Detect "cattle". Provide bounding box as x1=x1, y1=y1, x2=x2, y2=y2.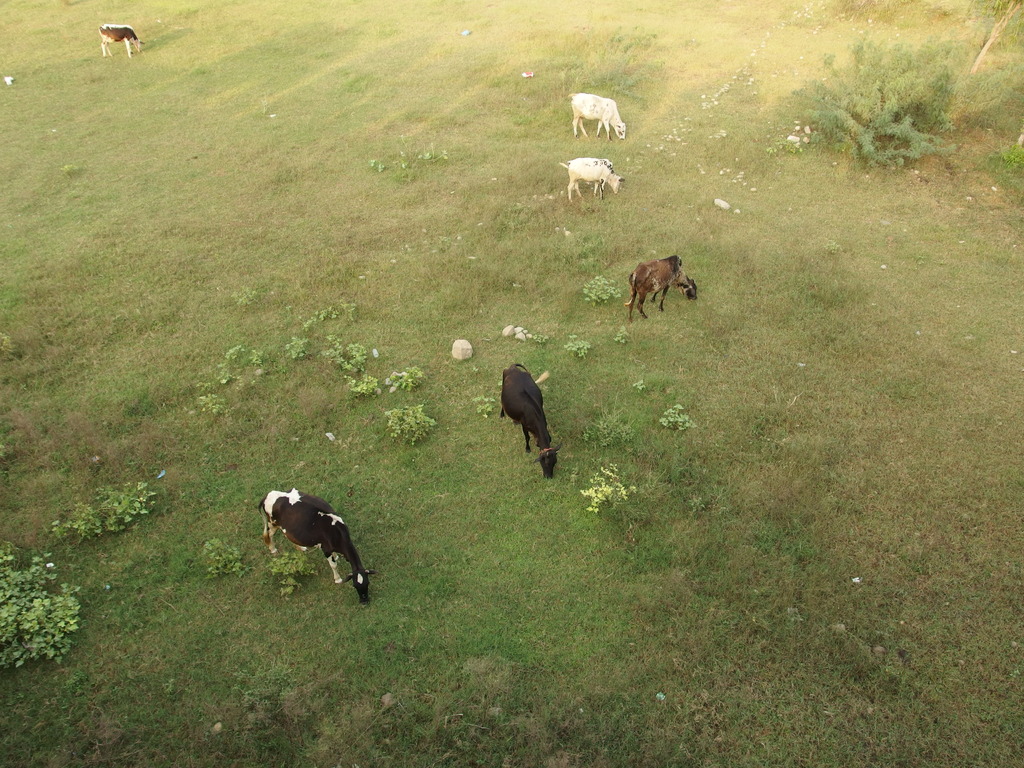
x1=499, y1=362, x2=563, y2=480.
